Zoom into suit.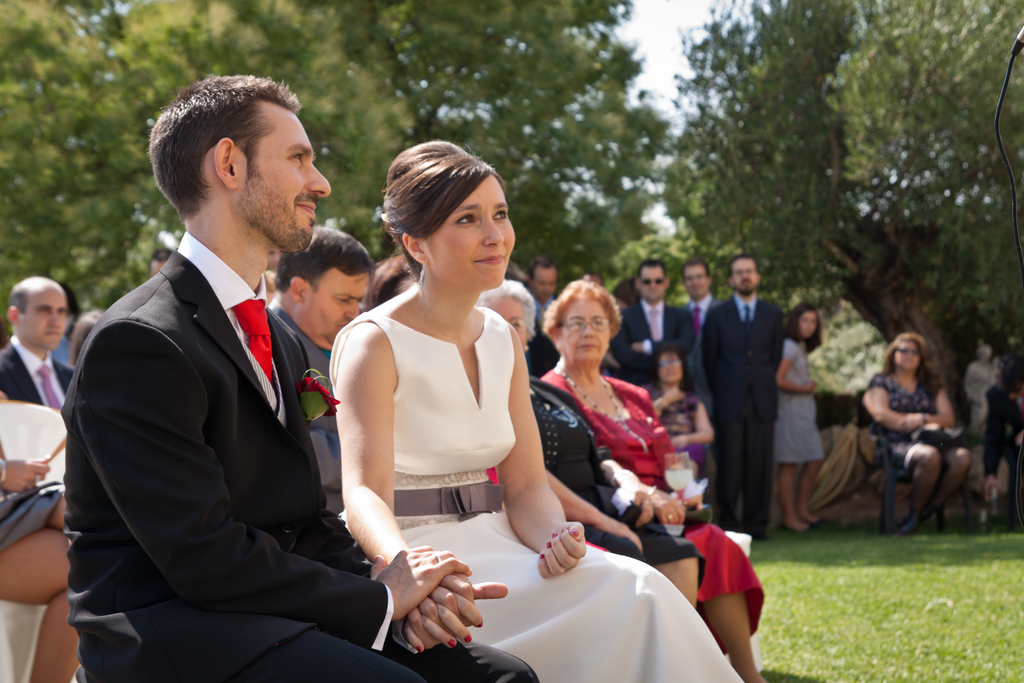
Zoom target: (0,338,70,422).
